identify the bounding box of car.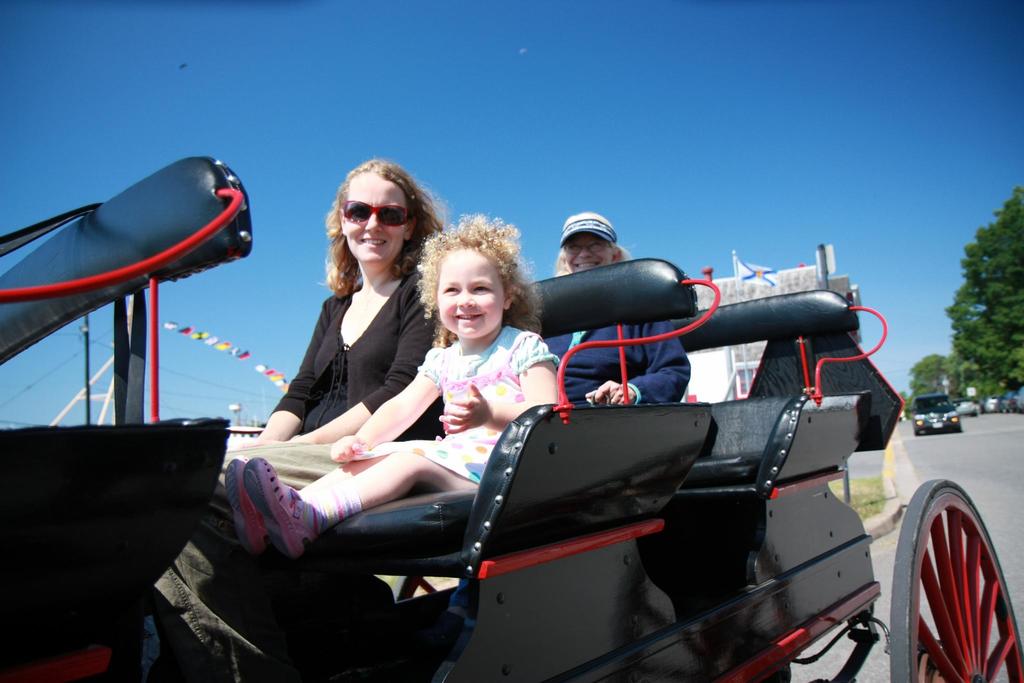
region(982, 394, 1012, 411).
